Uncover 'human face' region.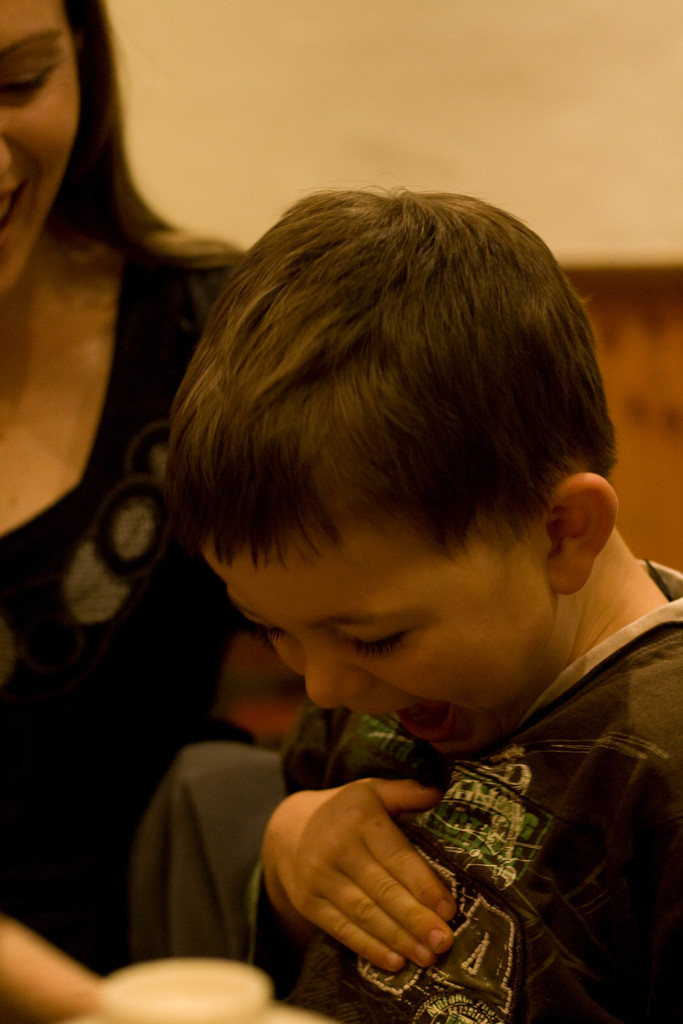
Uncovered: left=203, top=547, right=539, bottom=765.
